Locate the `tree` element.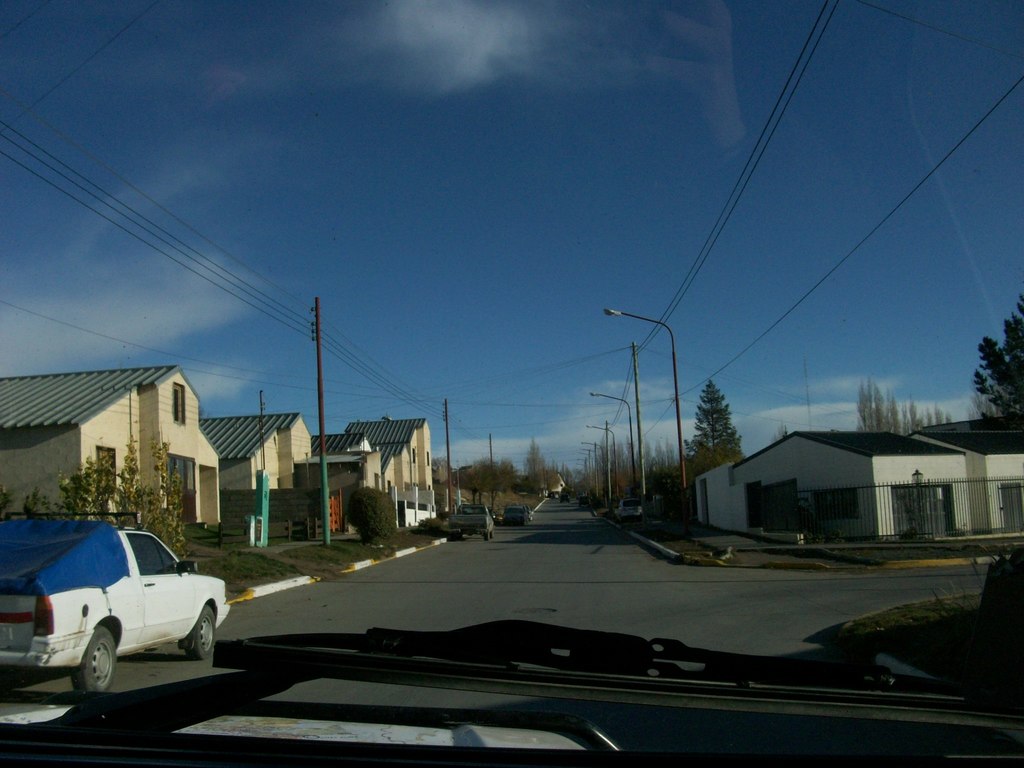
Element bbox: region(685, 383, 756, 527).
